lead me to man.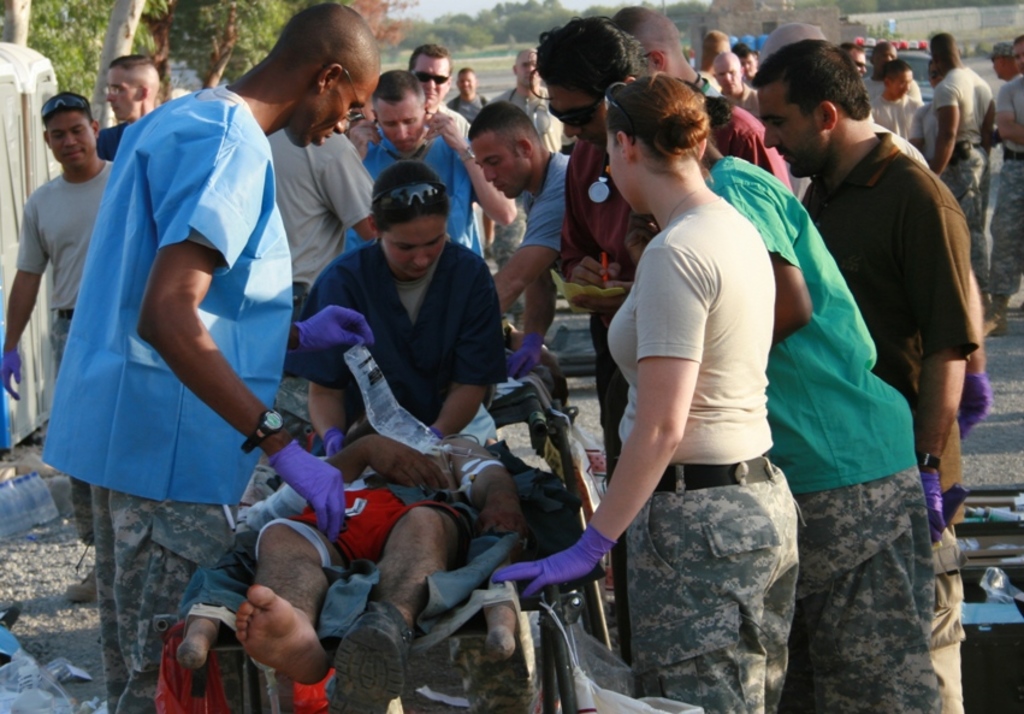
Lead to 450:64:493:118.
